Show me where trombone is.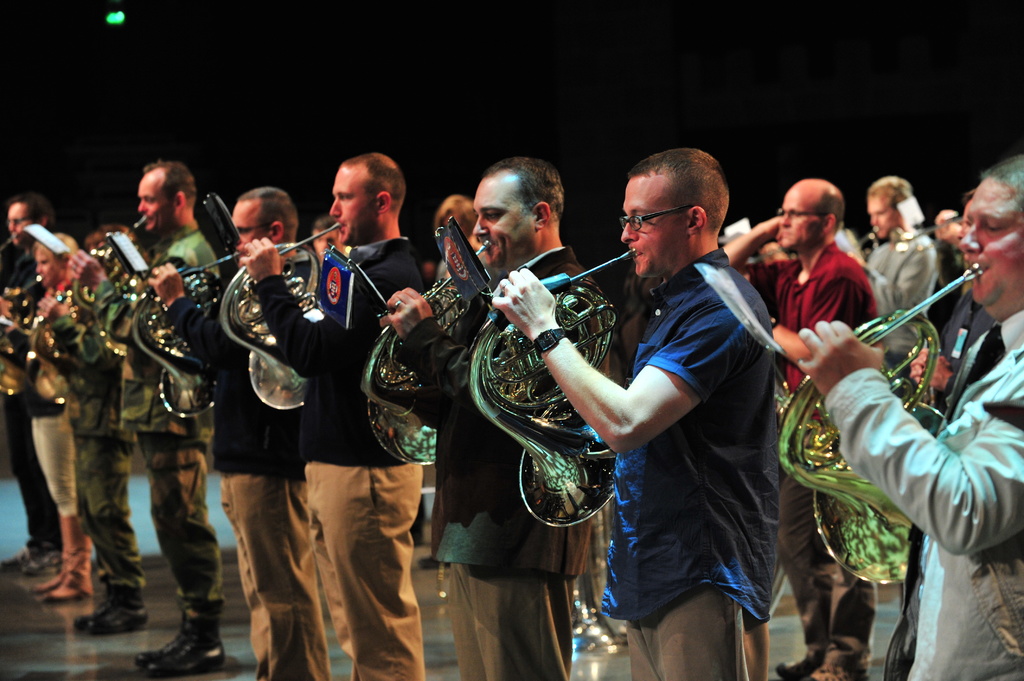
trombone is at Rect(215, 223, 343, 408).
